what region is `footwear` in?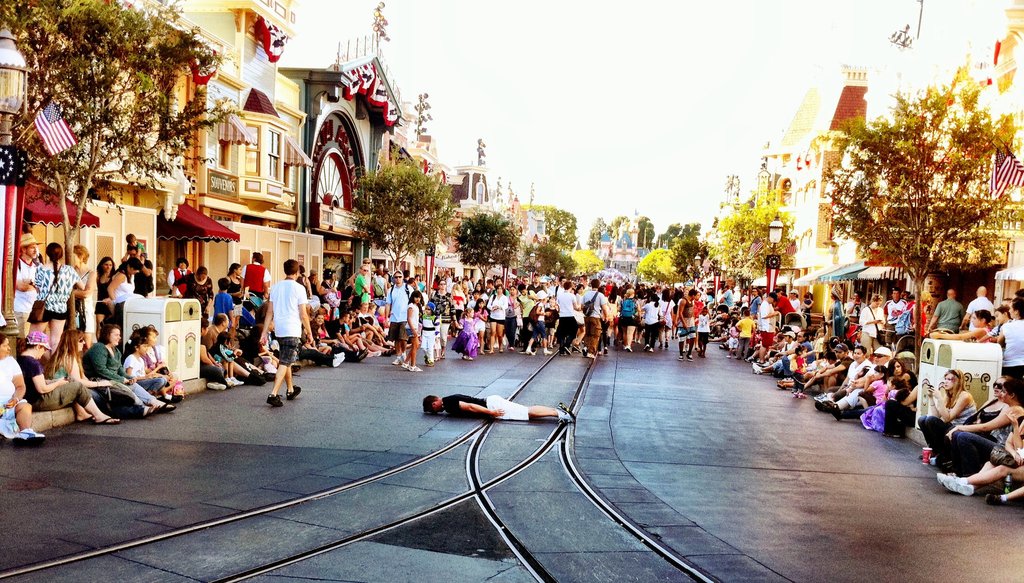
(x1=941, y1=477, x2=975, y2=494).
